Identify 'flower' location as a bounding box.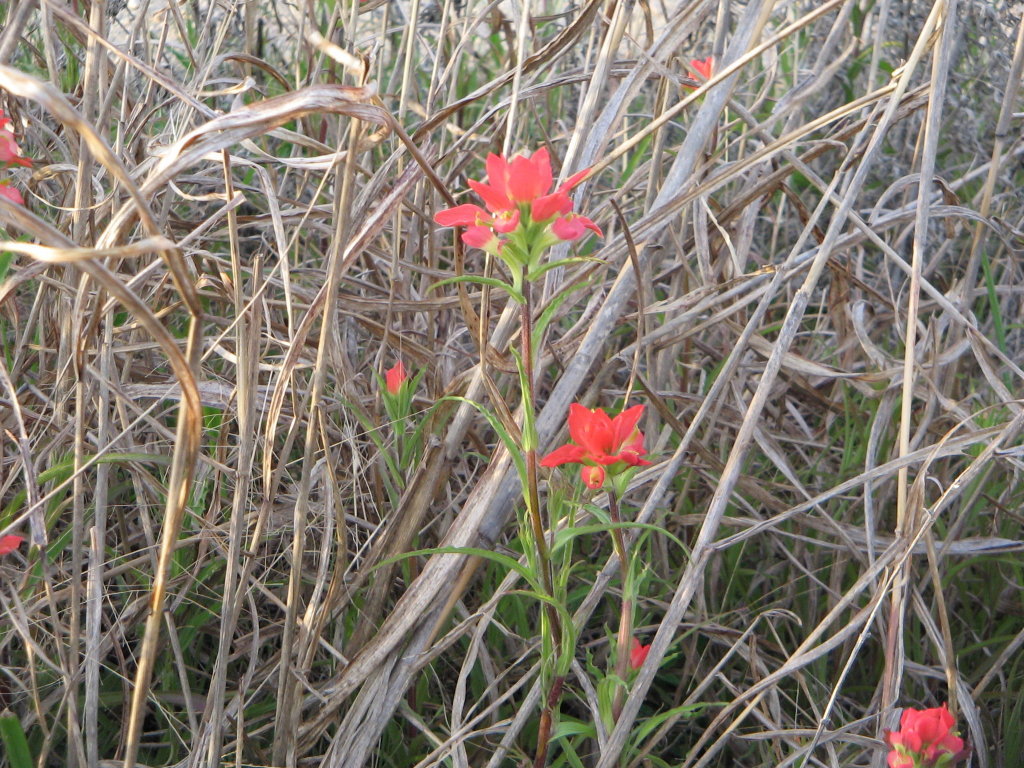
(384,354,410,396).
